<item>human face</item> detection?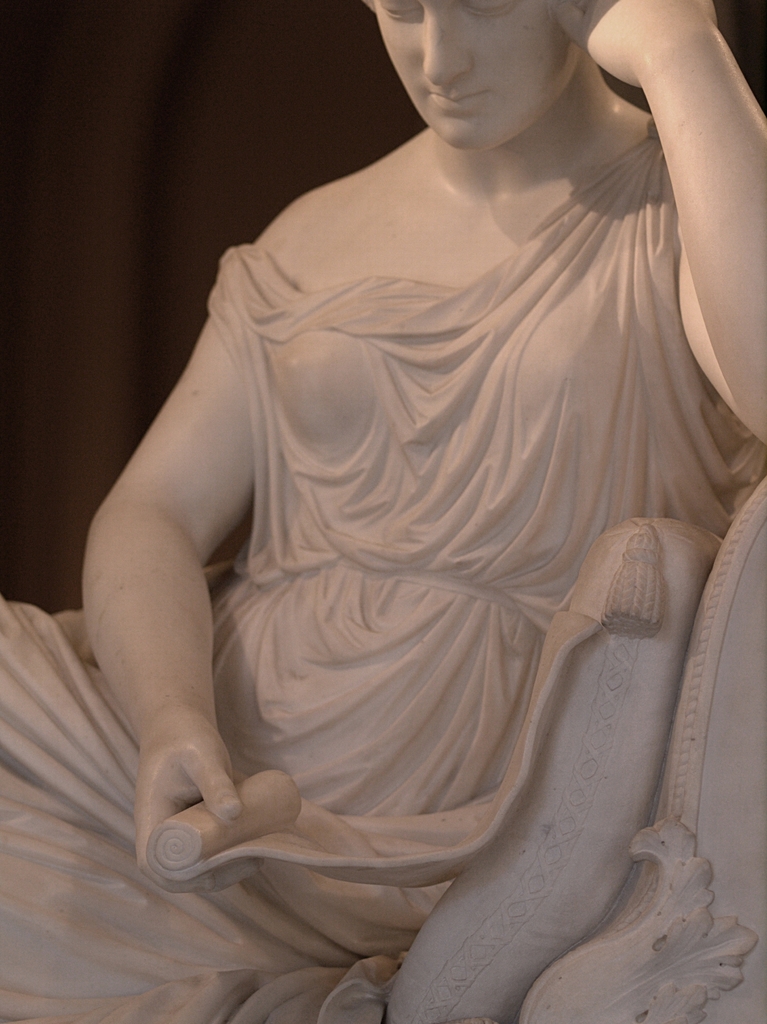
<bbox>378, 0, 583, 147</bbox>
